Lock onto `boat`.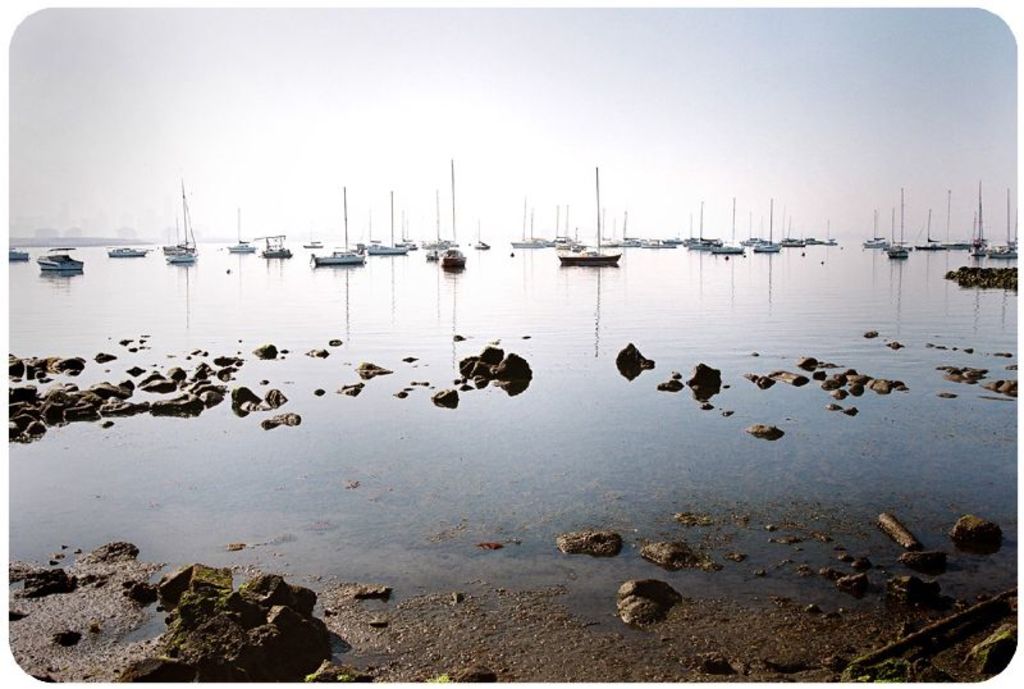
Locked: [229,201,262,255].
